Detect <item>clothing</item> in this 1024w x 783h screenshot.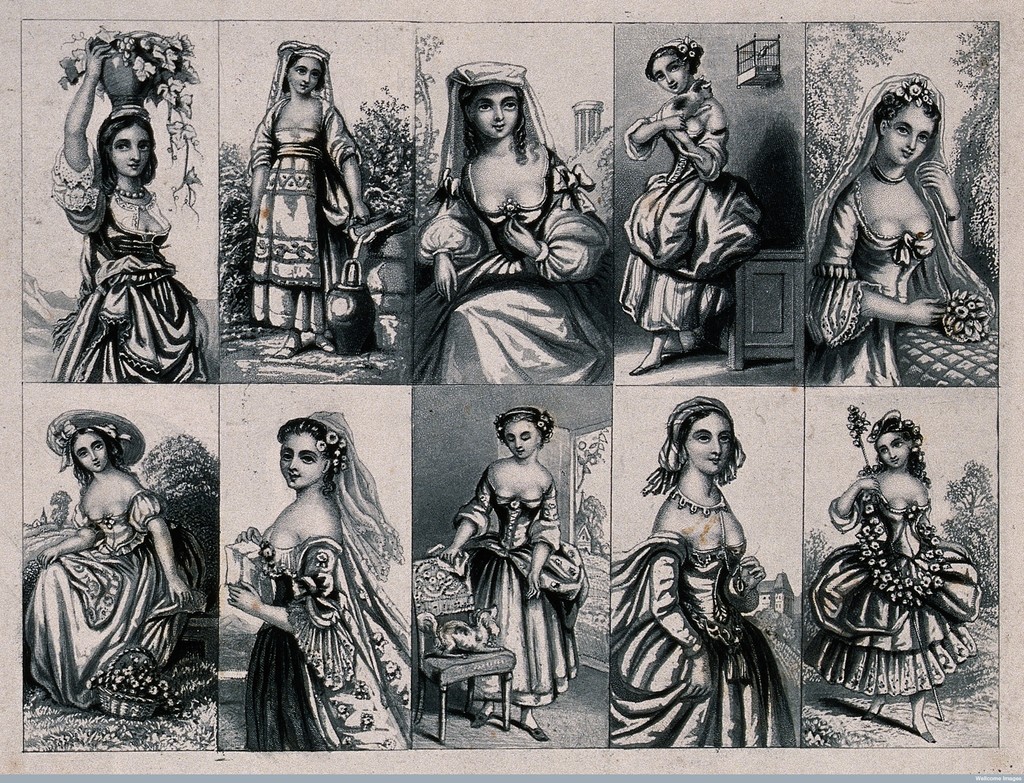
Detection: 241:537:415:750.
